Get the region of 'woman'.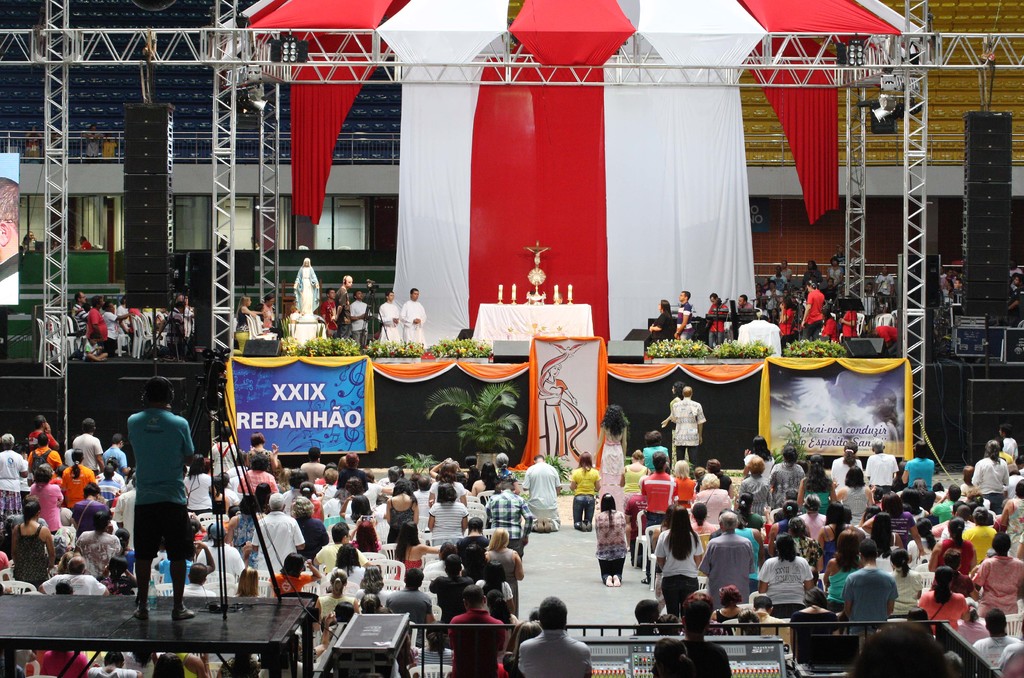
(x1=246, y1=430, x2=279, y2=479).
